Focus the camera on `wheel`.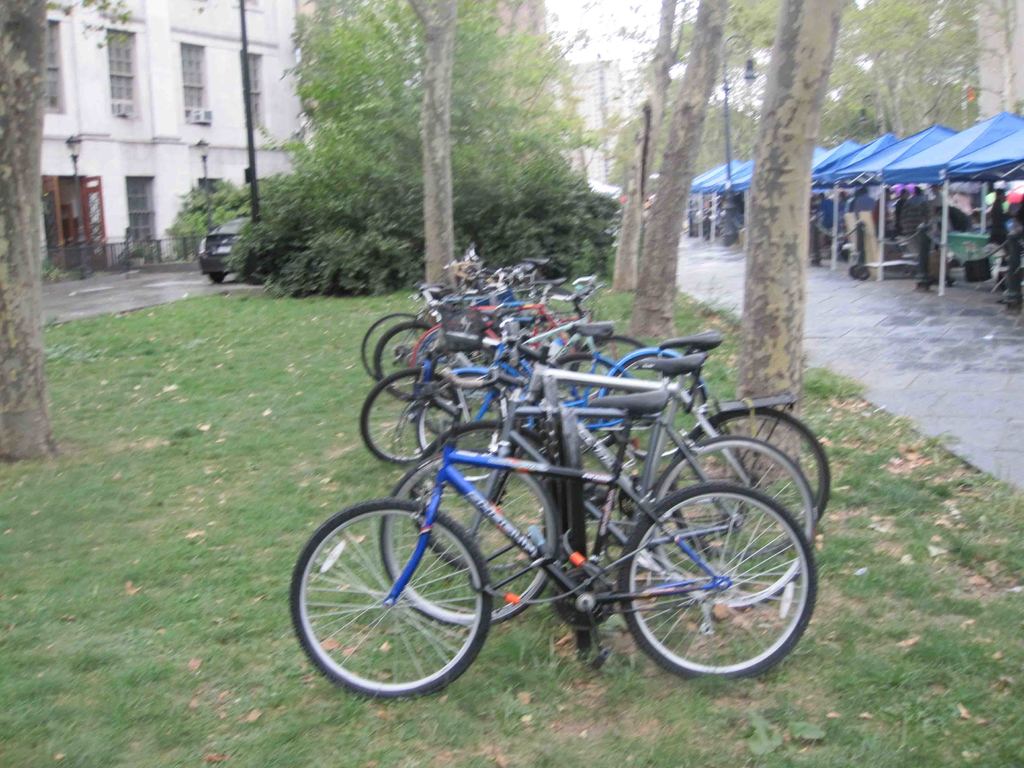
Focus region: bbox=[209, 273, 223, 284].
